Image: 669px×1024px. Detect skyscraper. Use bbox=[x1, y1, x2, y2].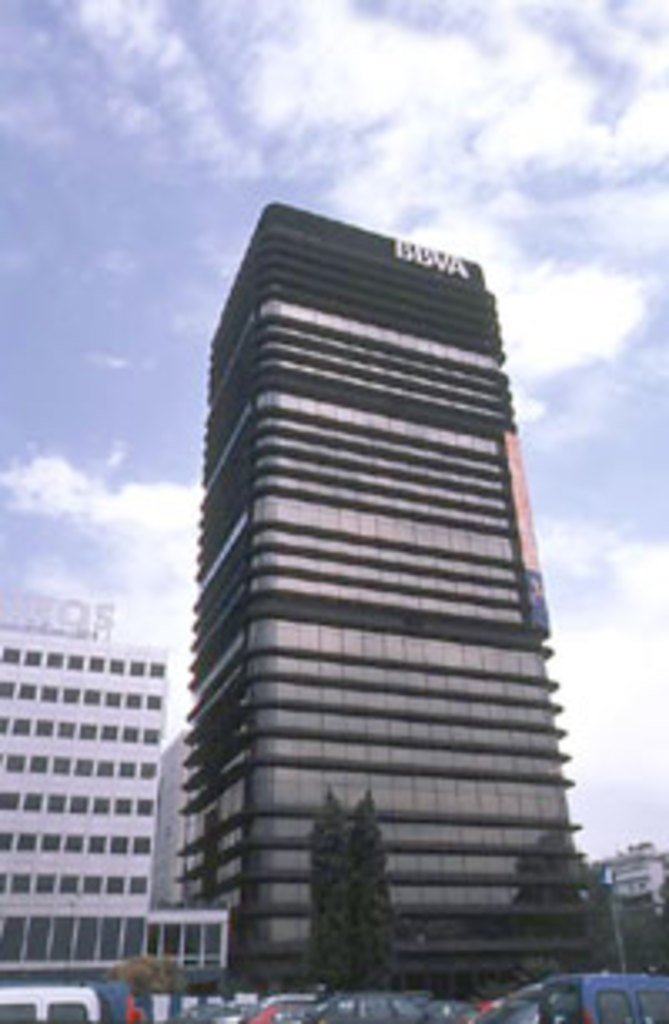
bbox=[157, 201, 595, 970].
